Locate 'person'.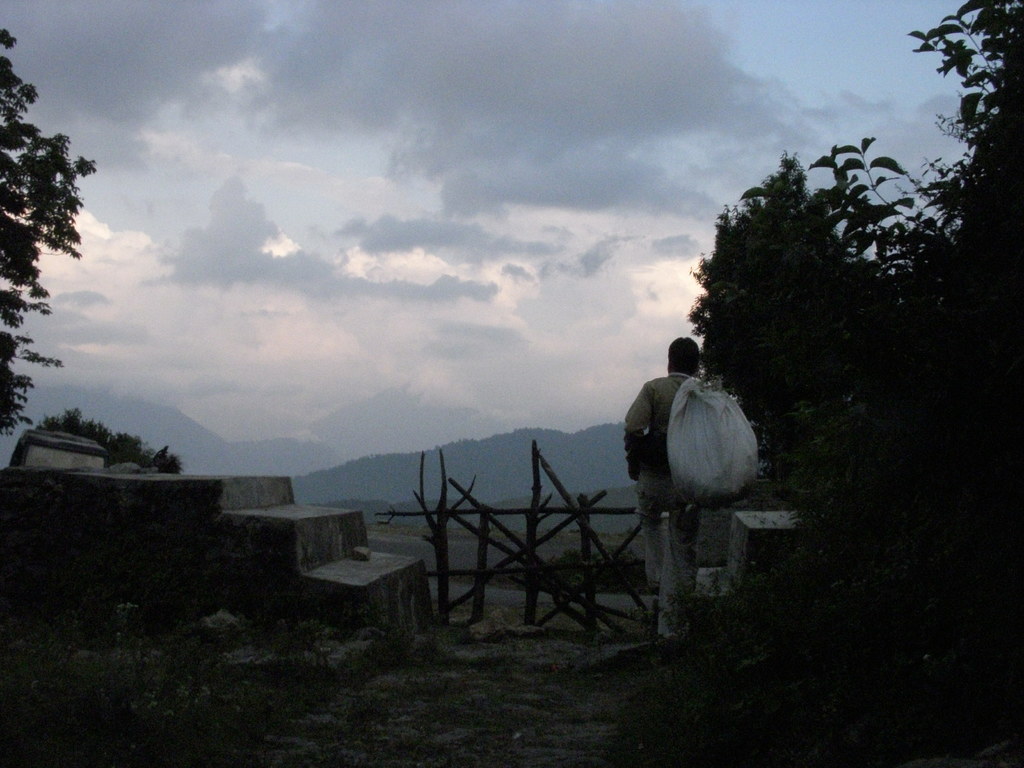
Bounding box: crop(628, 328, 763, 627).
